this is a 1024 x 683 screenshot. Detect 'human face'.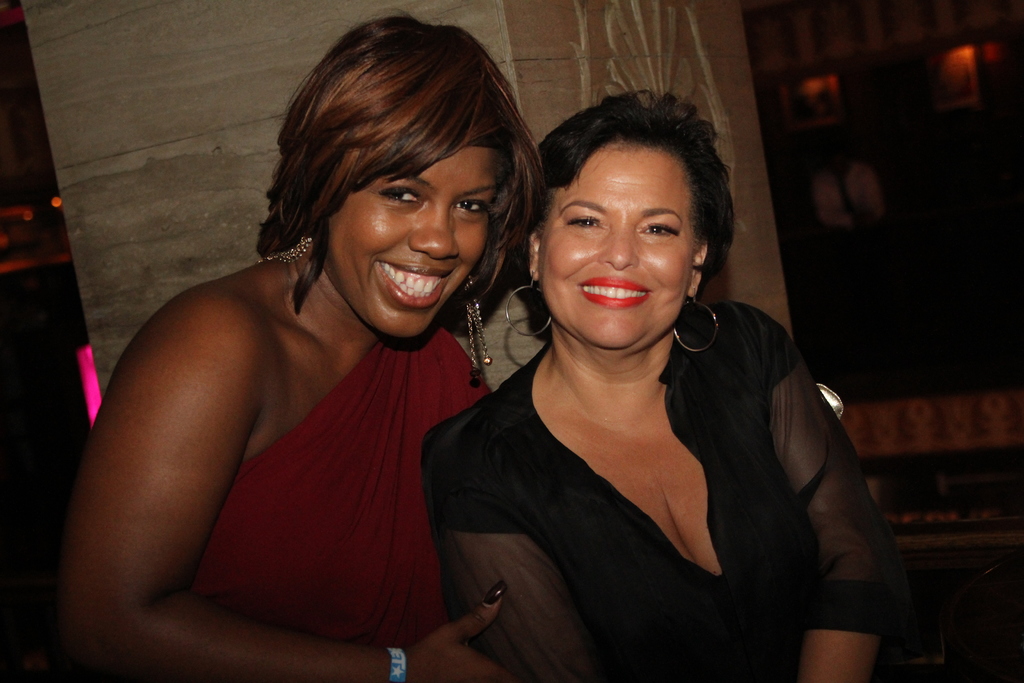
bbox=(330, 142, 503, 340).
